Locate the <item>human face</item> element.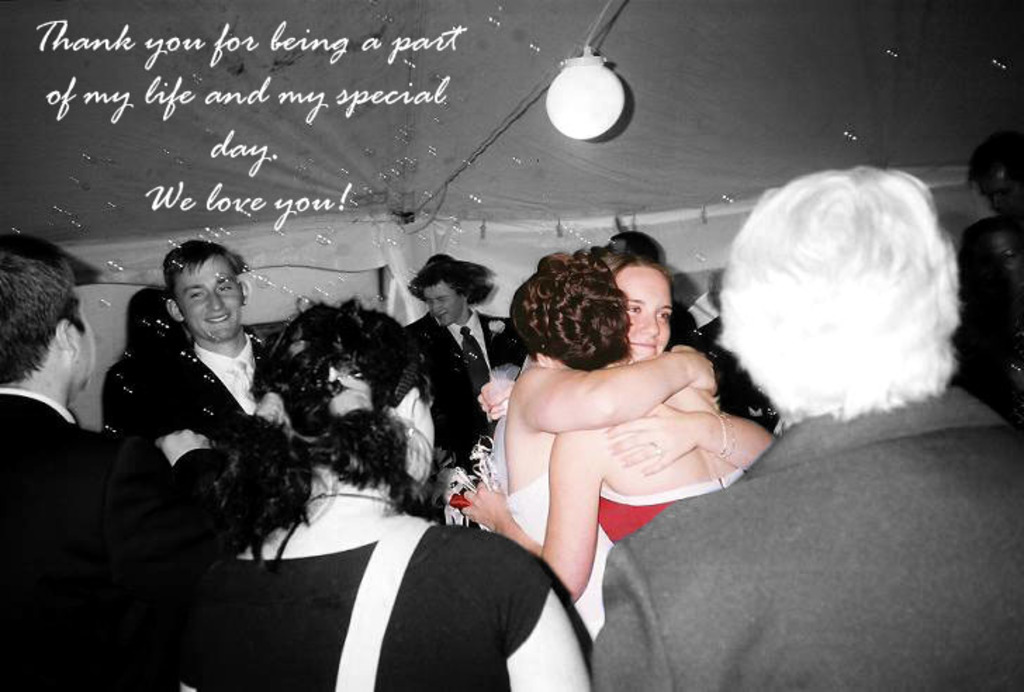
Element bbox: pyautogui.locateOnScreen(608, 257, 674, 364).
